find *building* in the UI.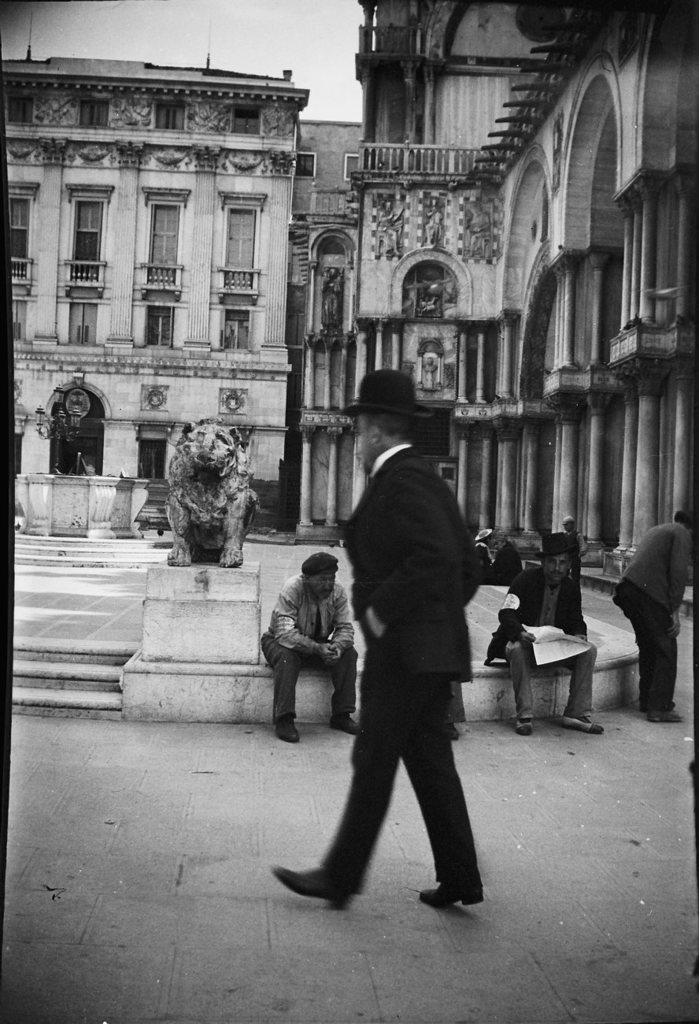
UI element at locate(0, 0, 698, 618).
